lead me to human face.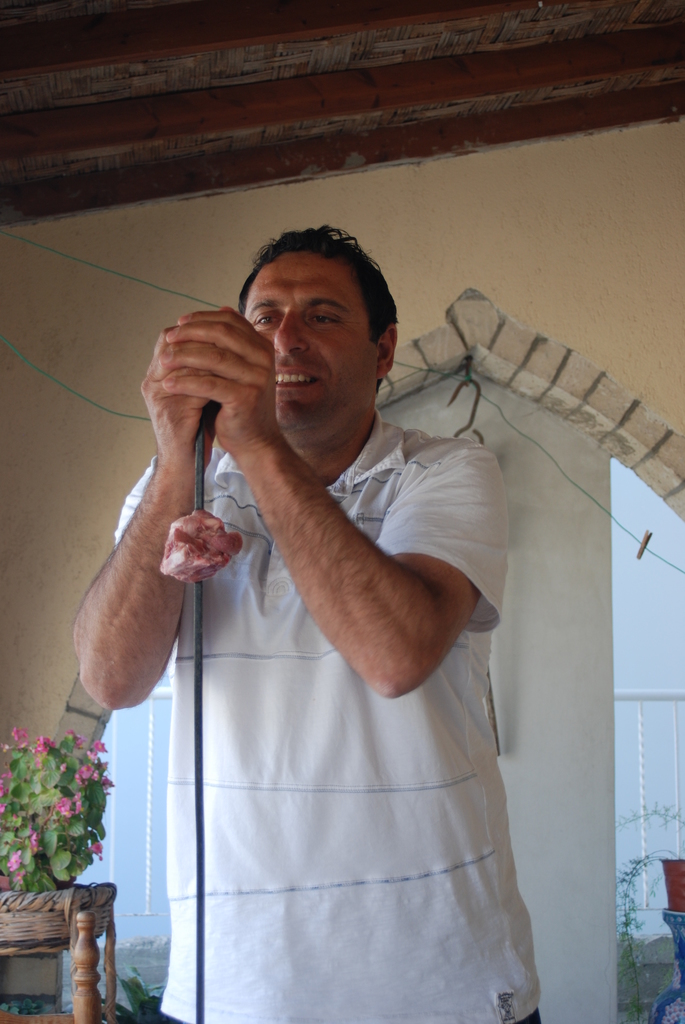
Lead to 244, 244, 375, 429.
